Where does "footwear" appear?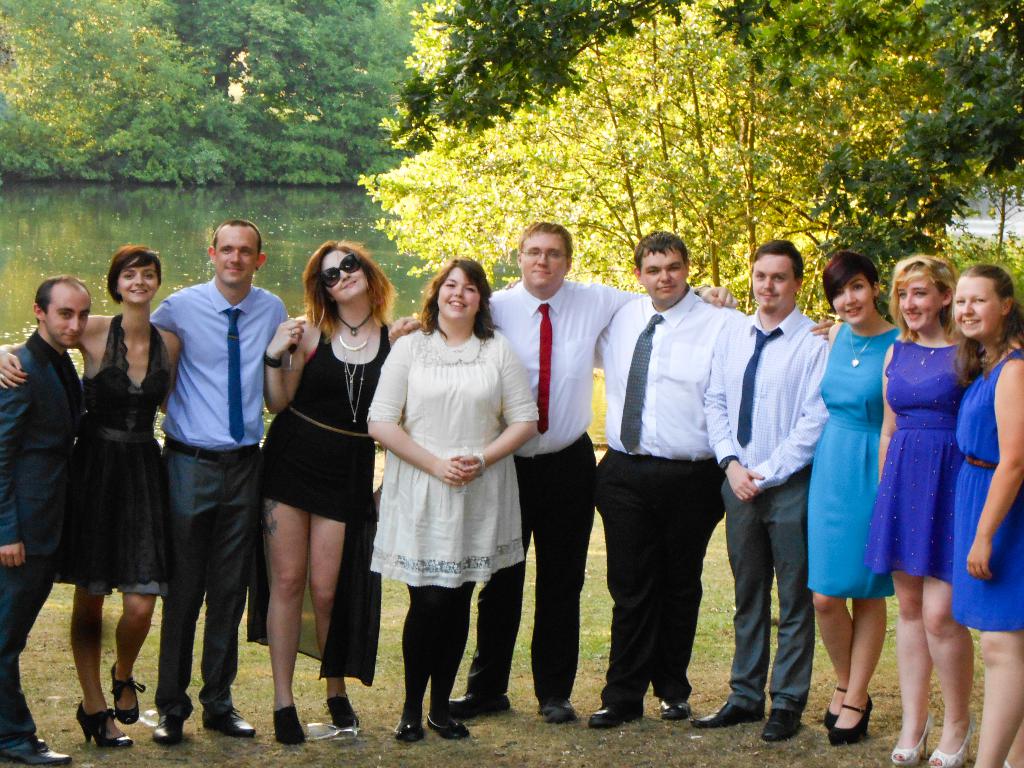
Appears at (left=326, top=694, right=358, bottom=737).
